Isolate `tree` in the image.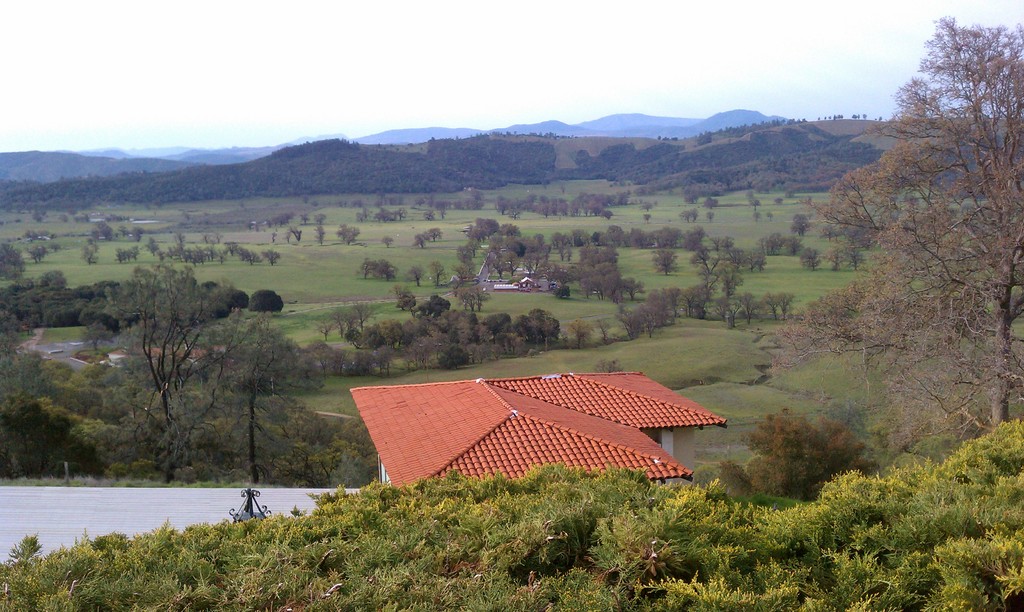
Isolated region: [left=405, top=264, right=428, bottom=287].
